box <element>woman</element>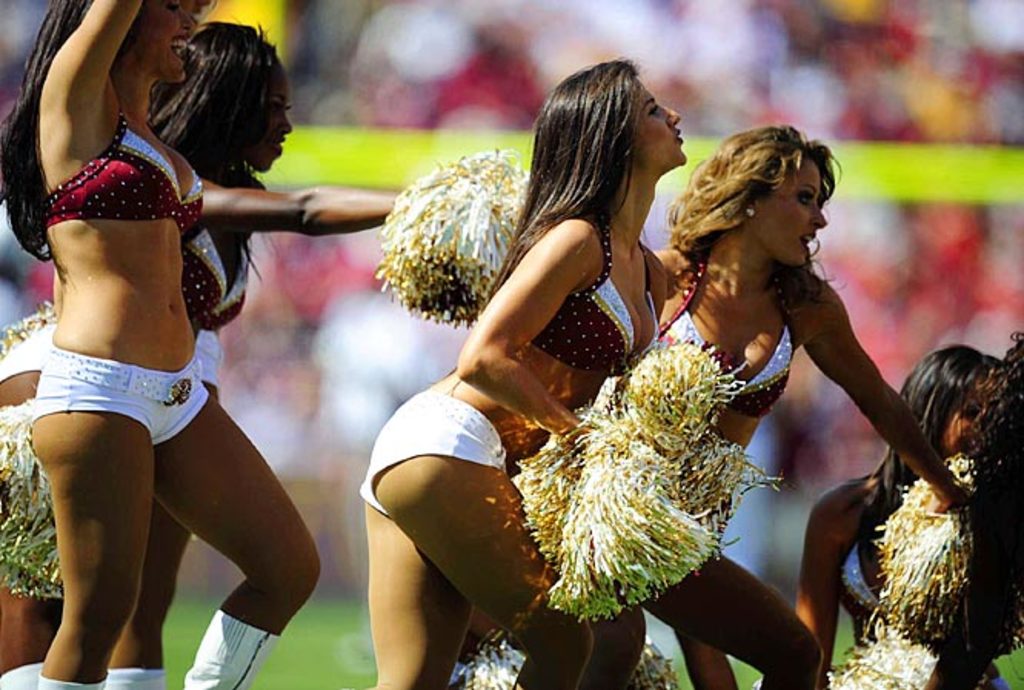
box=[357, 54, 686, 688]
